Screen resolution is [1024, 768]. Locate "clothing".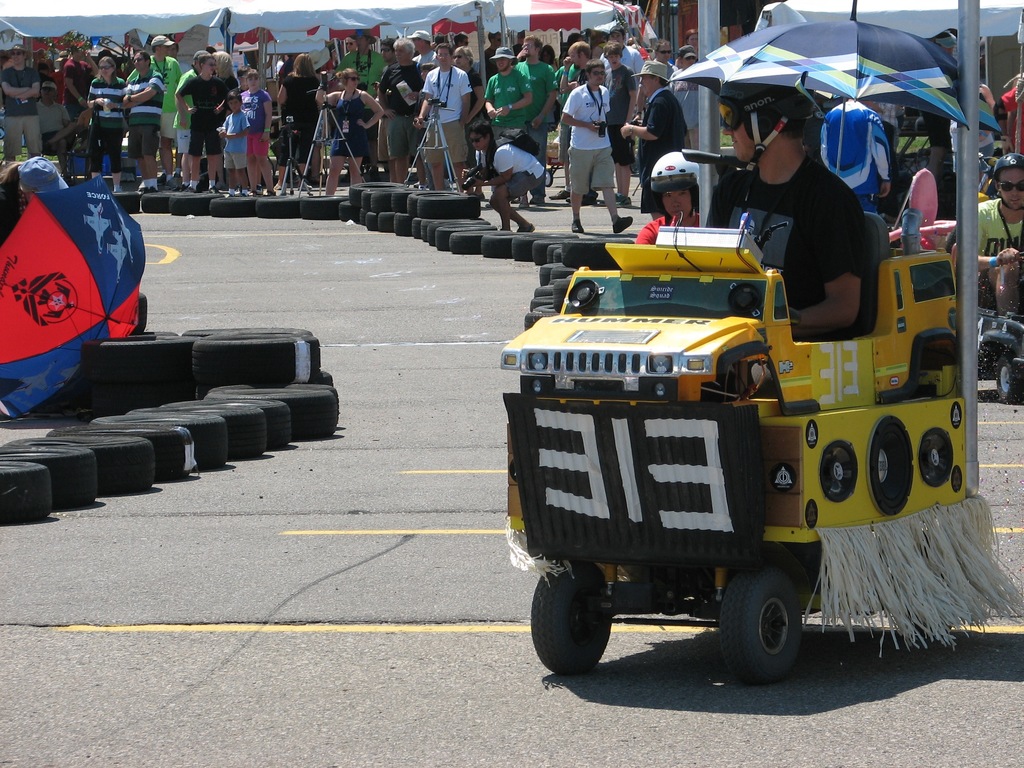
locate(463, 66, 484, 143).
